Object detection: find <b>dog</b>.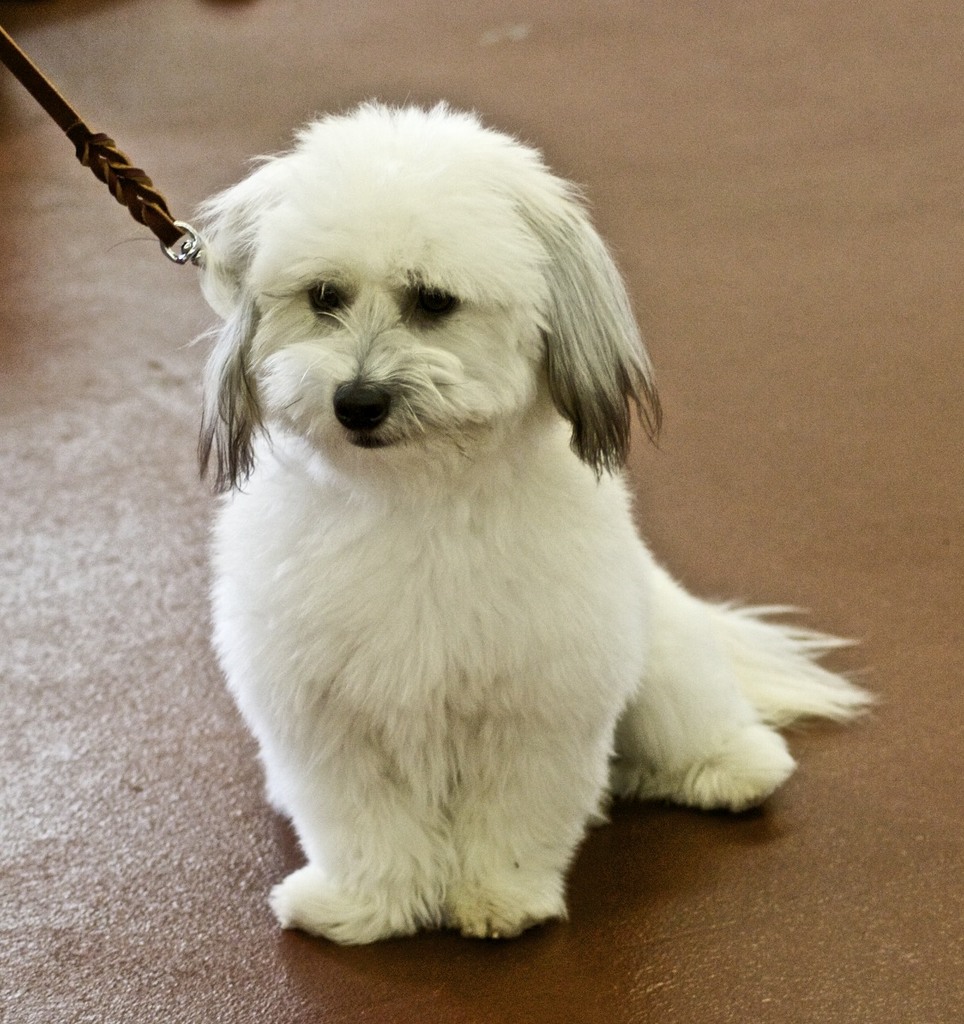
168 93 884 948.
